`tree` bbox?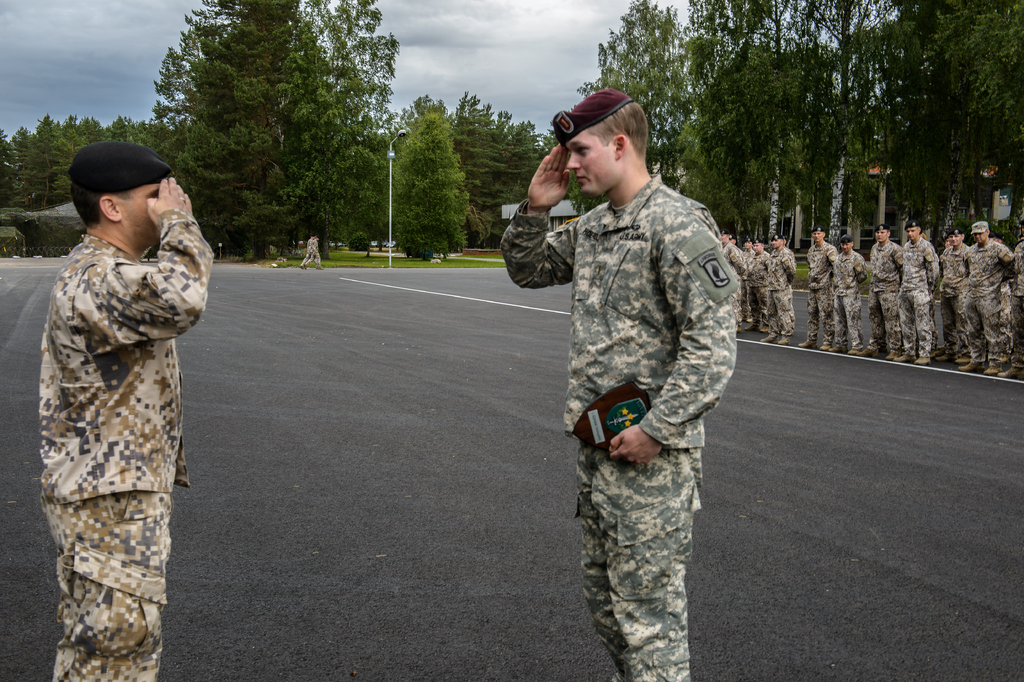
left=385, top=83, right=471, bottom=263
